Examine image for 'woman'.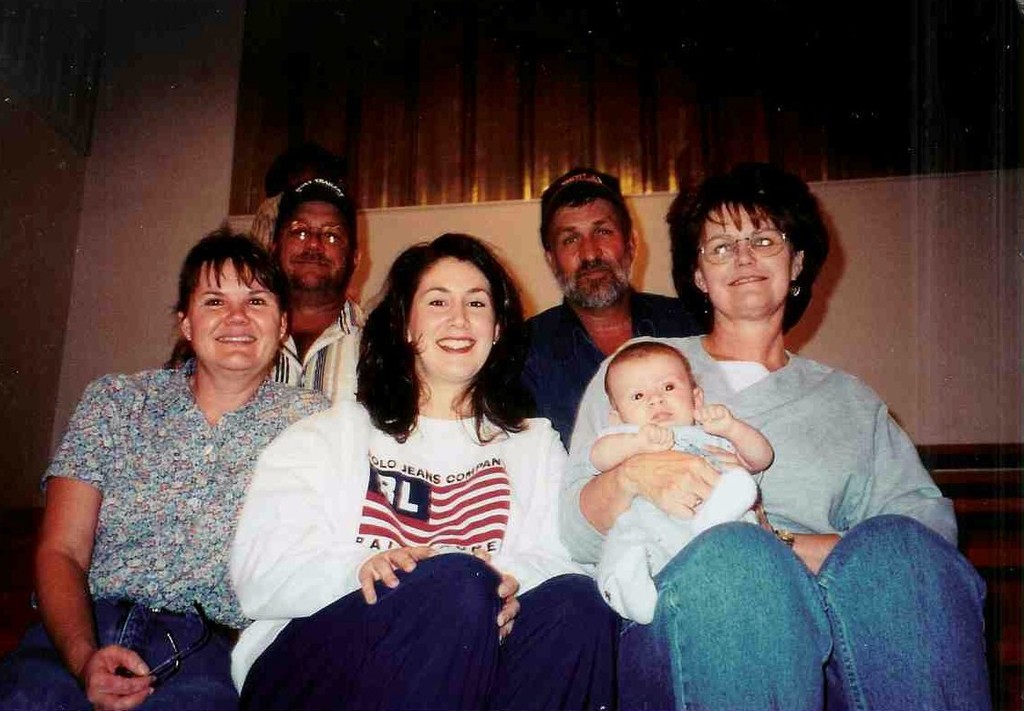
Examination result: bbox=(553, 160, 990, 710).
